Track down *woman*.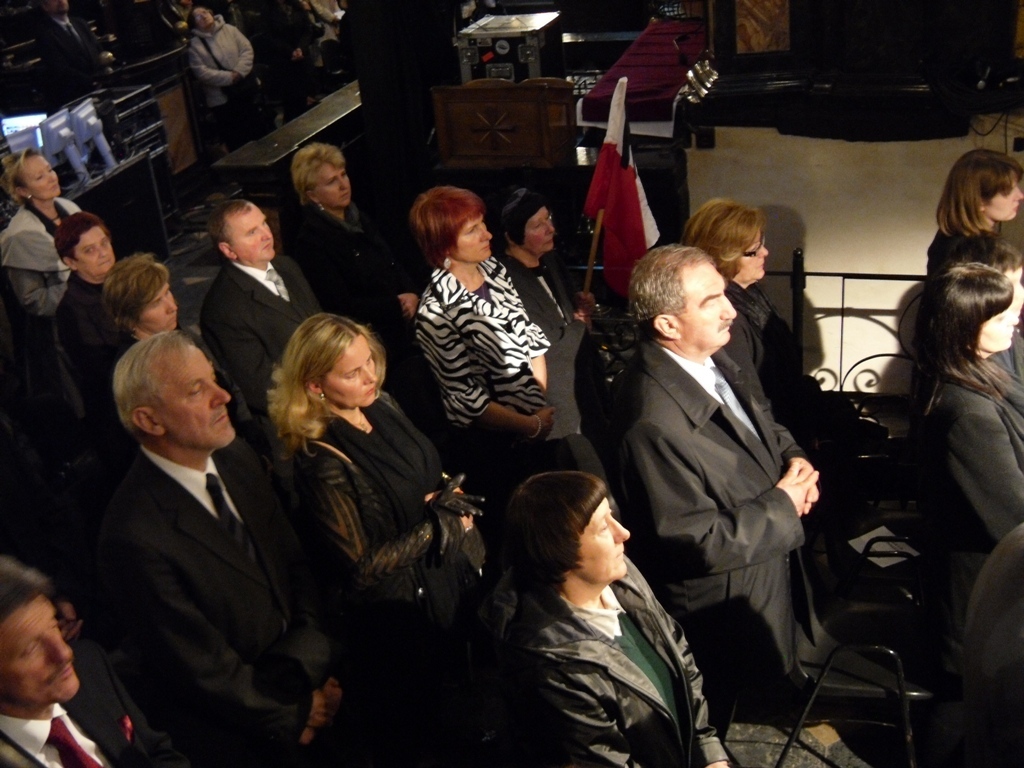
Tracked to Rect(100, 255, 181, 331).
